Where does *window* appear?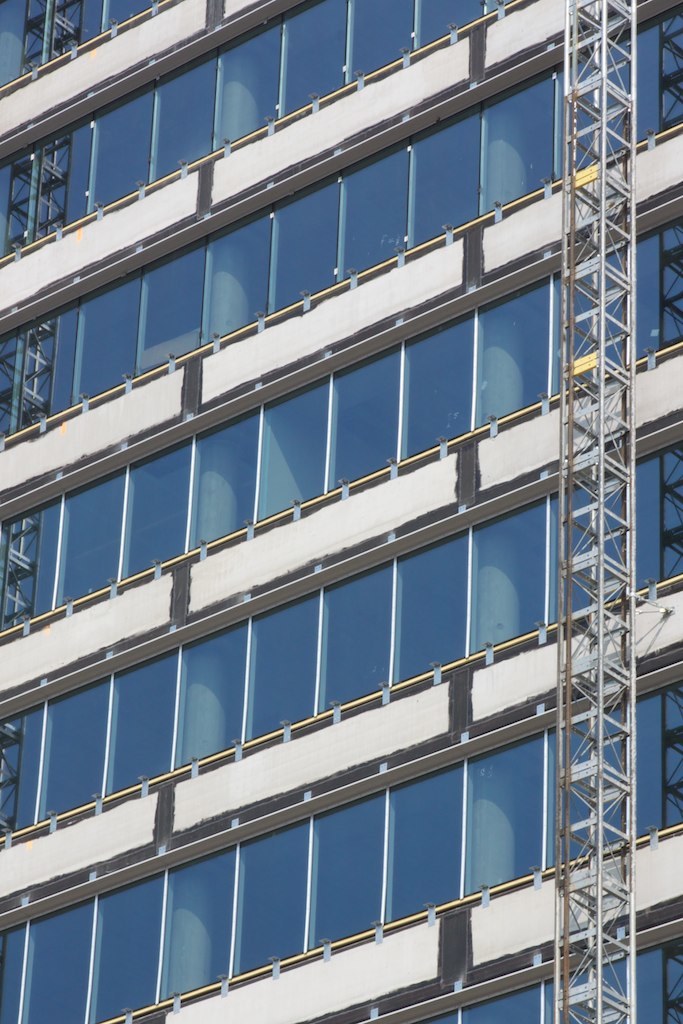
Appears at {"x1": 183, "y1": 418, "x2": 255, "y2": 570}.
